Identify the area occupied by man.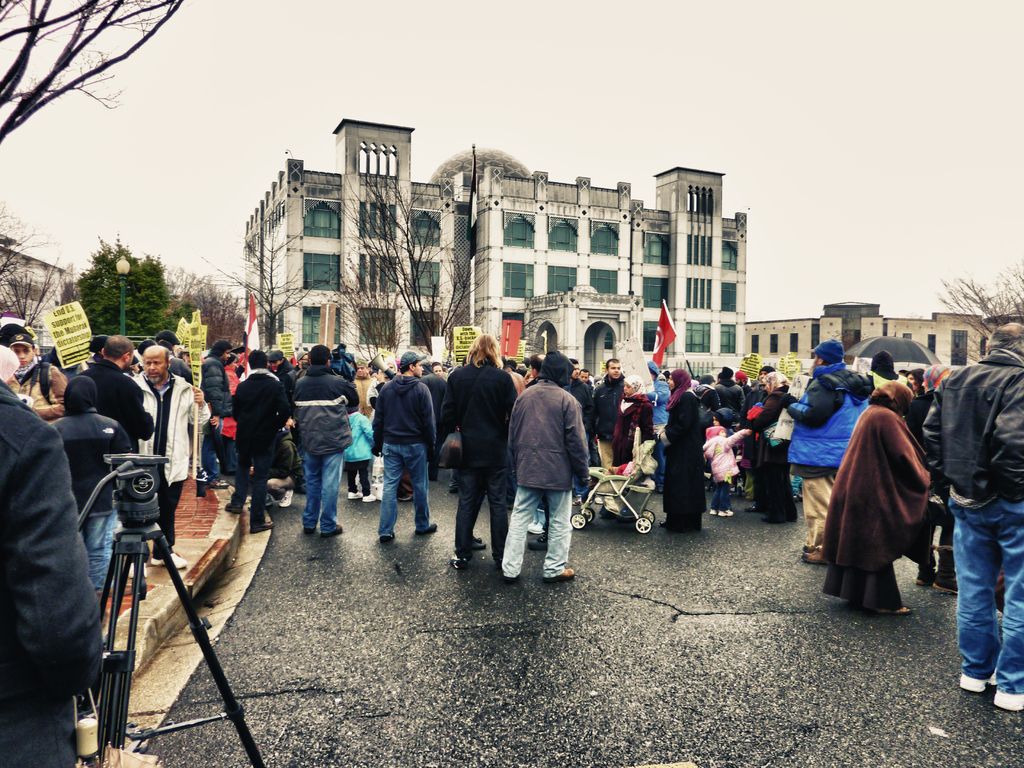
Area: select_region(733, 369, 748, 402).
